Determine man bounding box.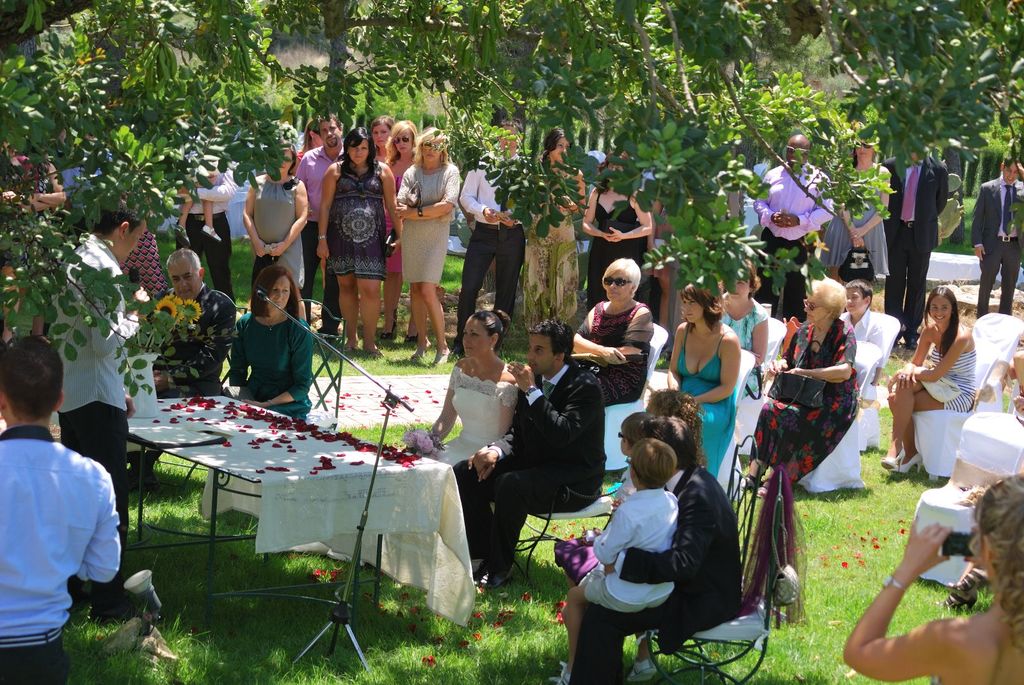
Determined: bbox(49, 193, 159, 622).
